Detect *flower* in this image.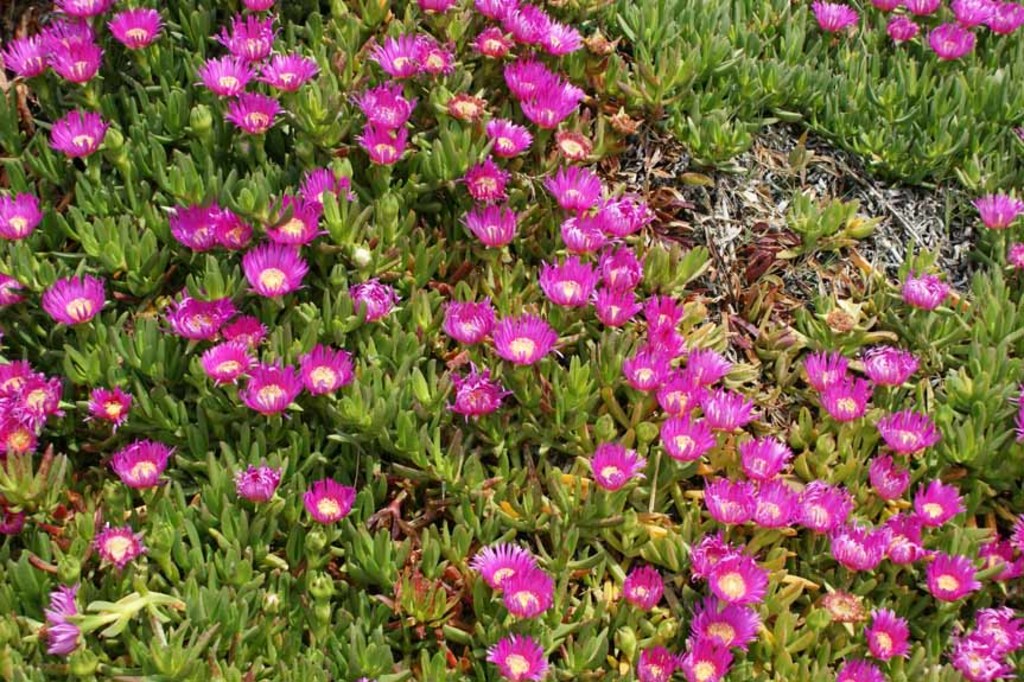
Detection: (599,244,682,281).
